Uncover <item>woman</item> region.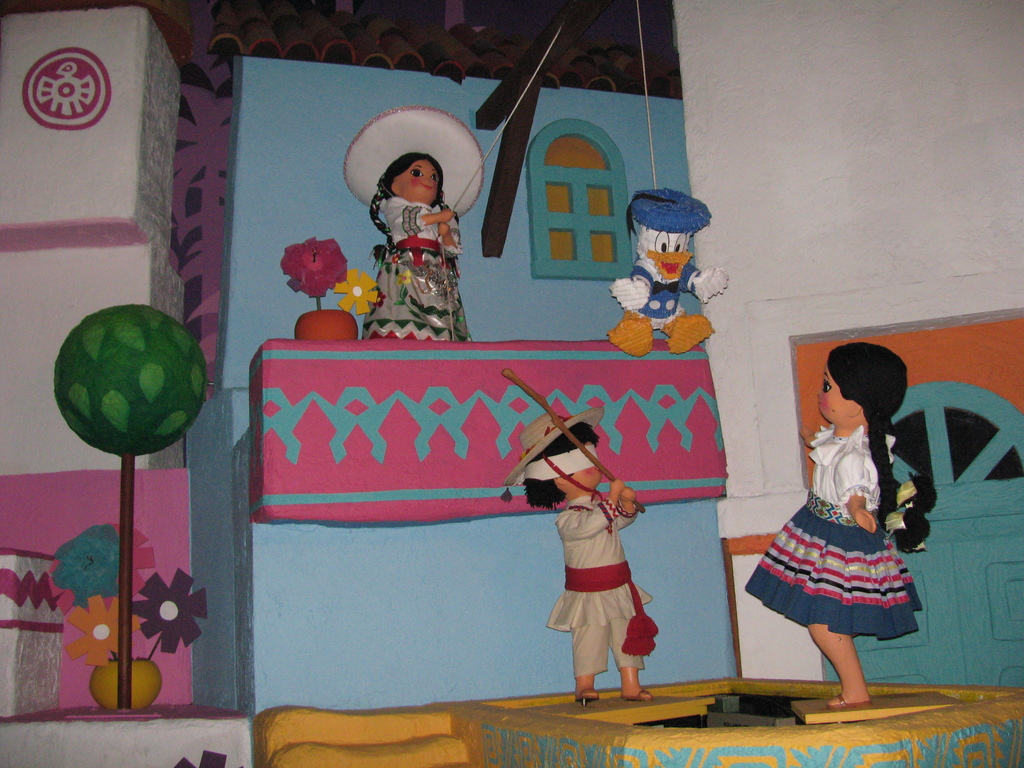
Uncovered: x1=351 y1=104 x2=488 y2=337.
